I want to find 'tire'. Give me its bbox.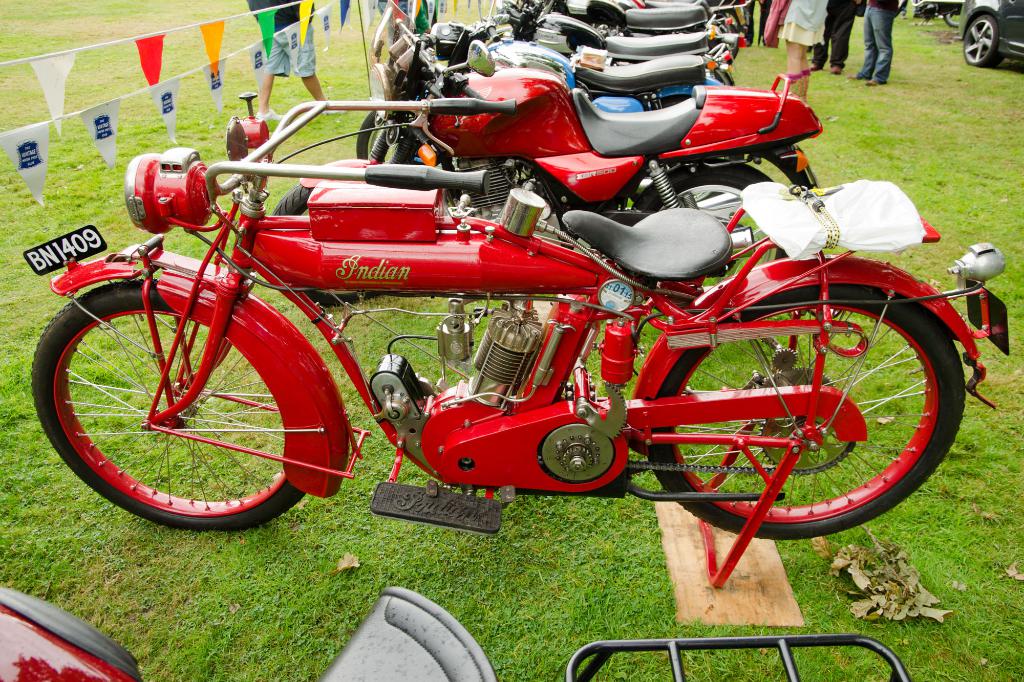
l=356, t=109, r=440, b=161.
